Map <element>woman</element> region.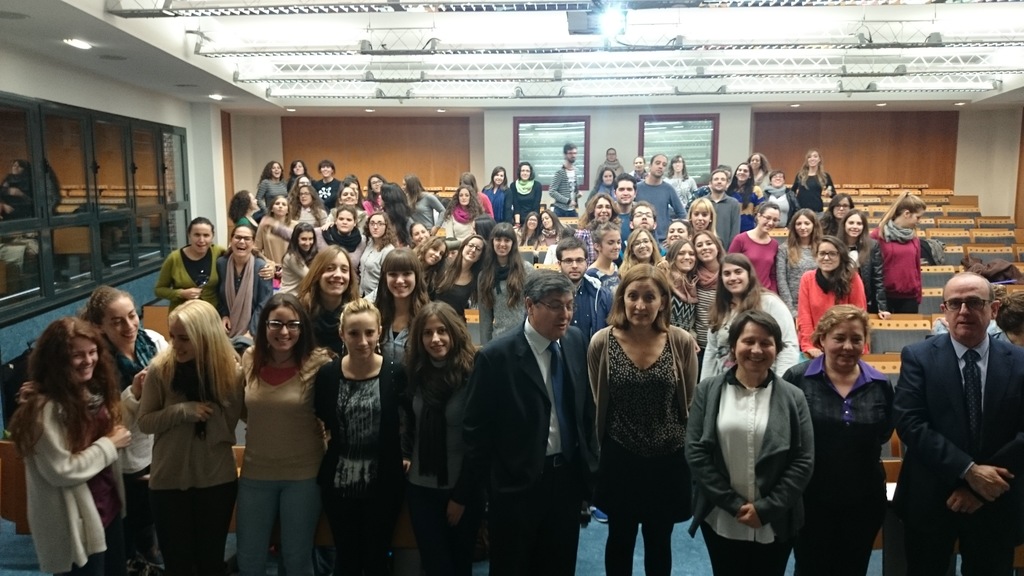
Mapped to x1=986, y1=292, x2=1023, y2=348.
